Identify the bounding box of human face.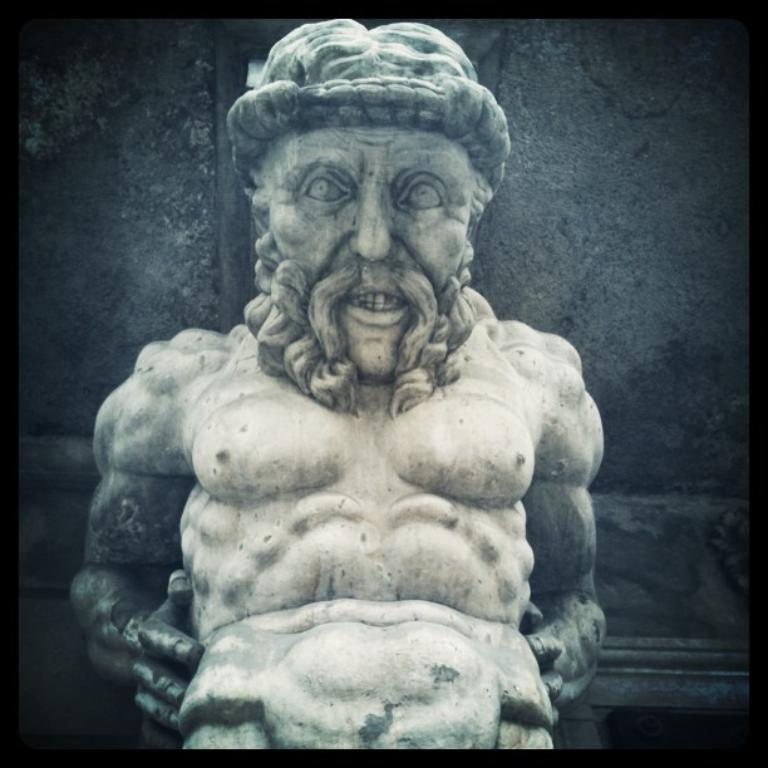
select_region(265, 122, 473, 373).
